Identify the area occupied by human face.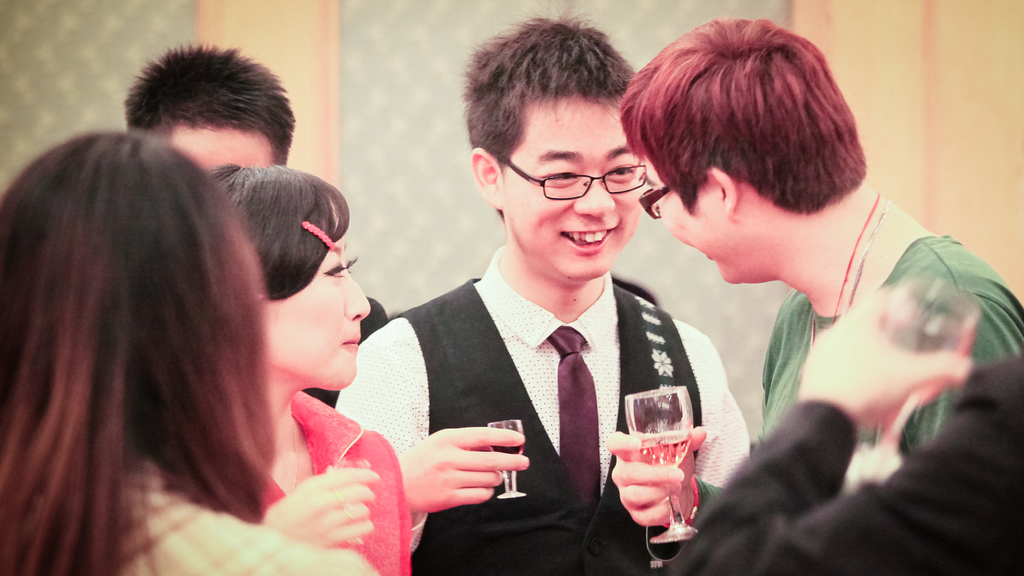
Area: select_region(637, 161, 752, 289).
